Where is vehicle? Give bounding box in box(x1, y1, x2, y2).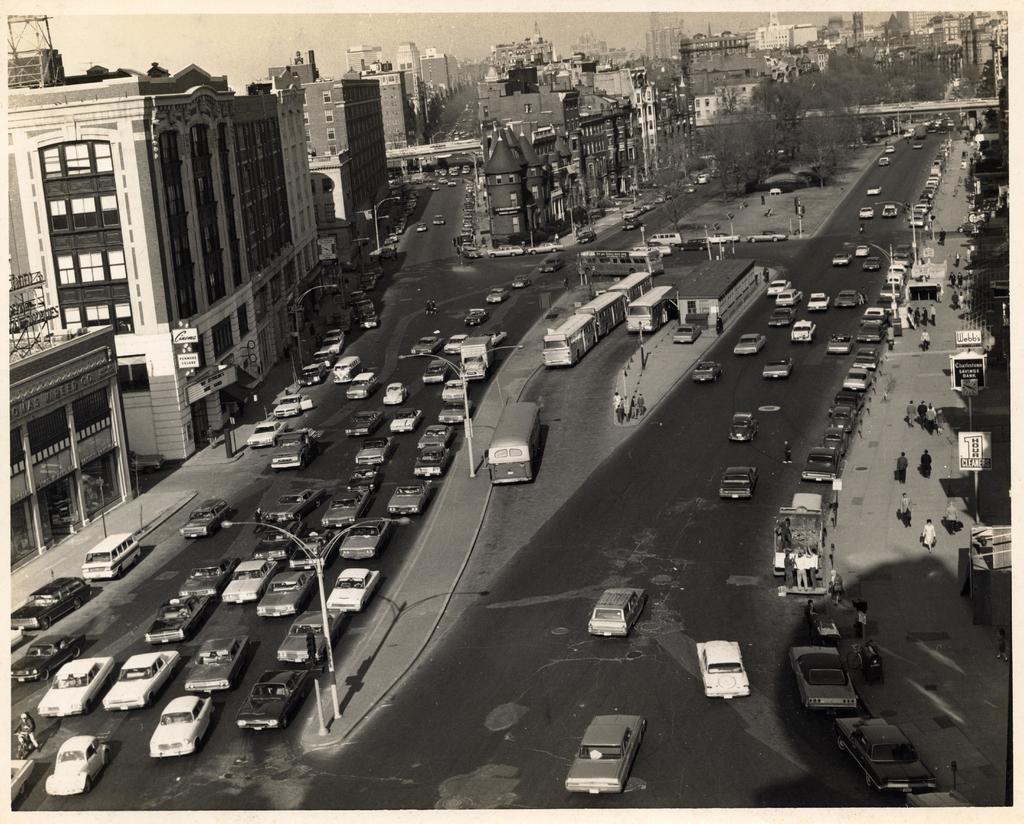
box(854, 243, 870, 259).
